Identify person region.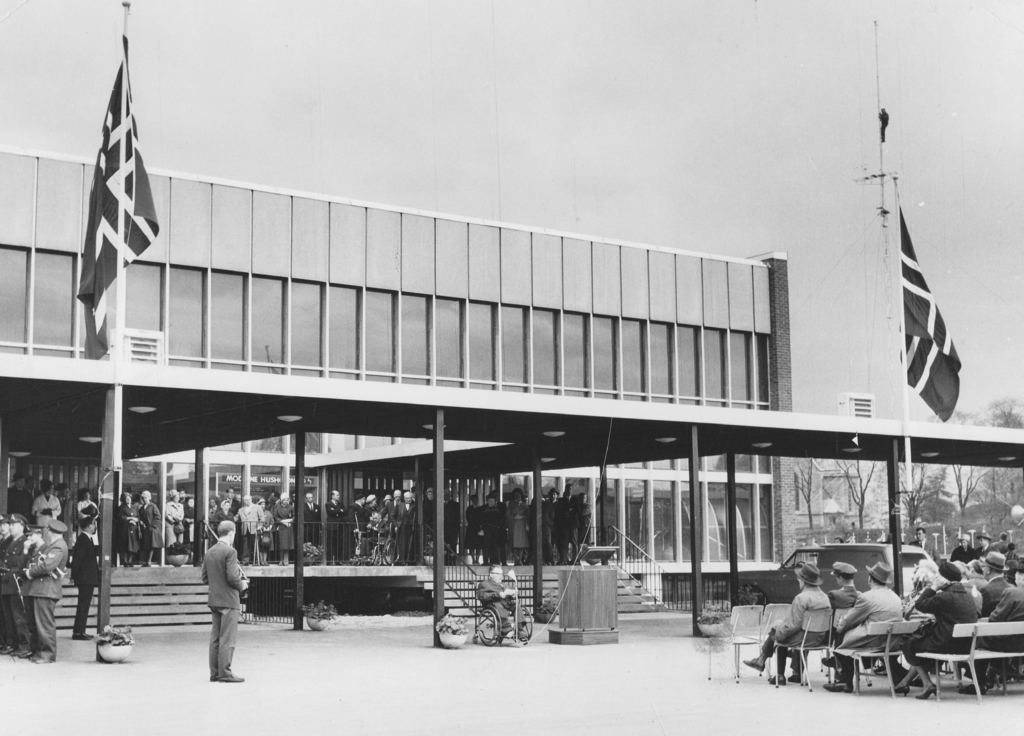
Region: [left=566, top=498, right=596, bottom=547].
